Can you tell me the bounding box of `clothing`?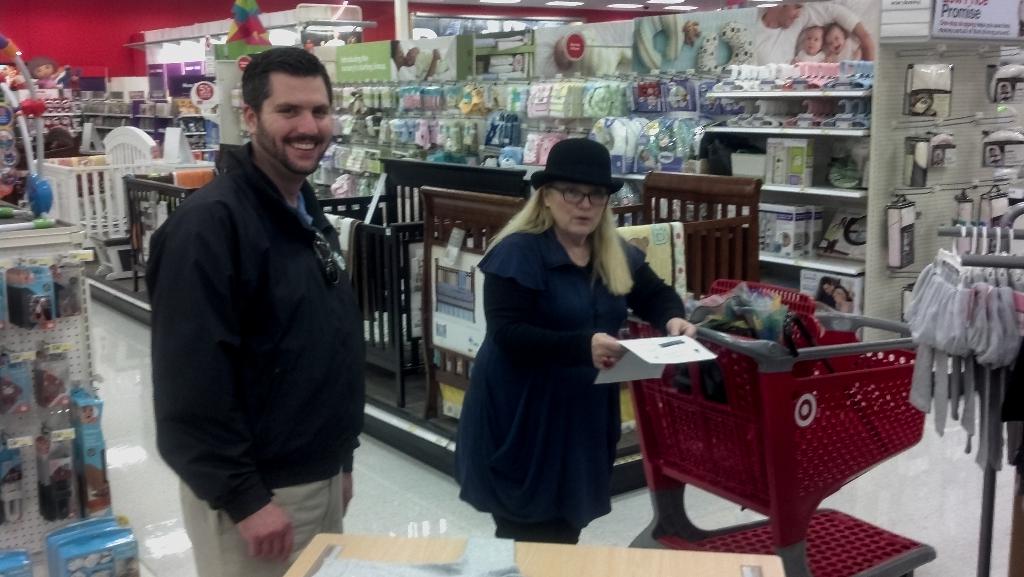
<bbox>35, 73, 58, 90</bbox>.
